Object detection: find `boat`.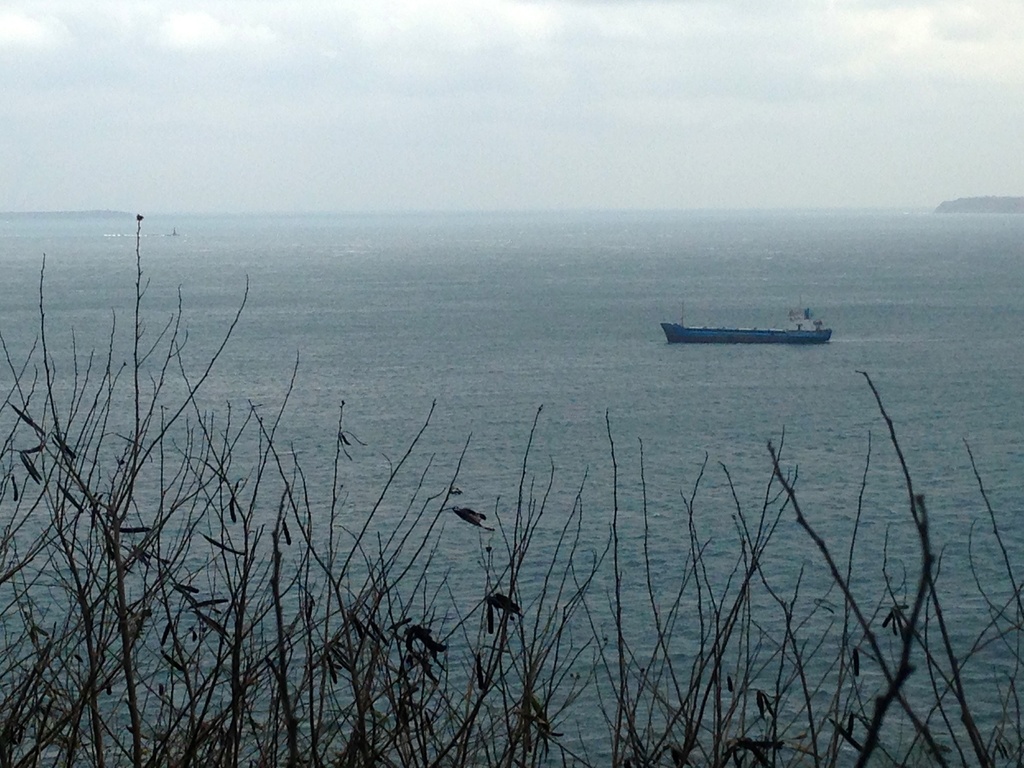
detection(650, 285, 849, 366).
